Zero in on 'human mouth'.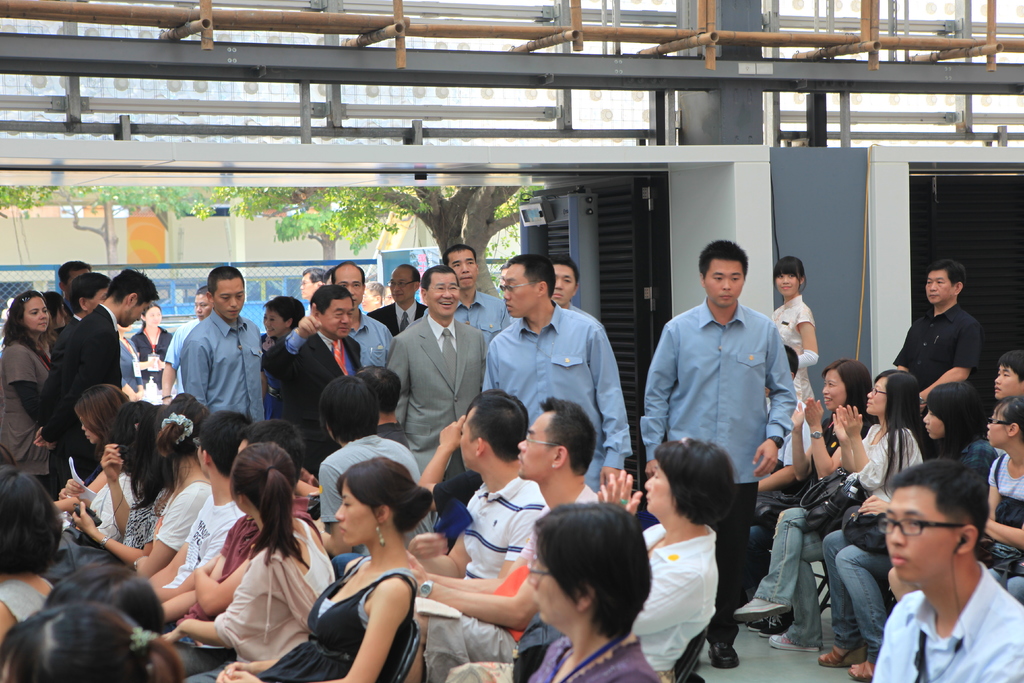
Zeroed in: box(647, 497, 651, 500).
